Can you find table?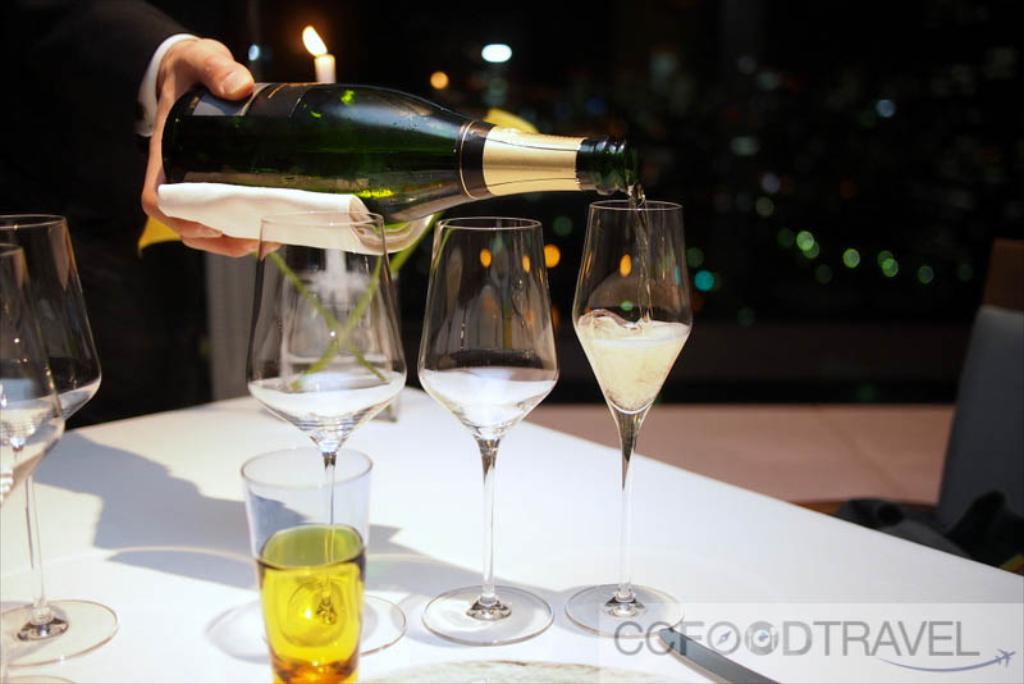
Yes, bounding box: <box>0,357,1023,683</box>.
